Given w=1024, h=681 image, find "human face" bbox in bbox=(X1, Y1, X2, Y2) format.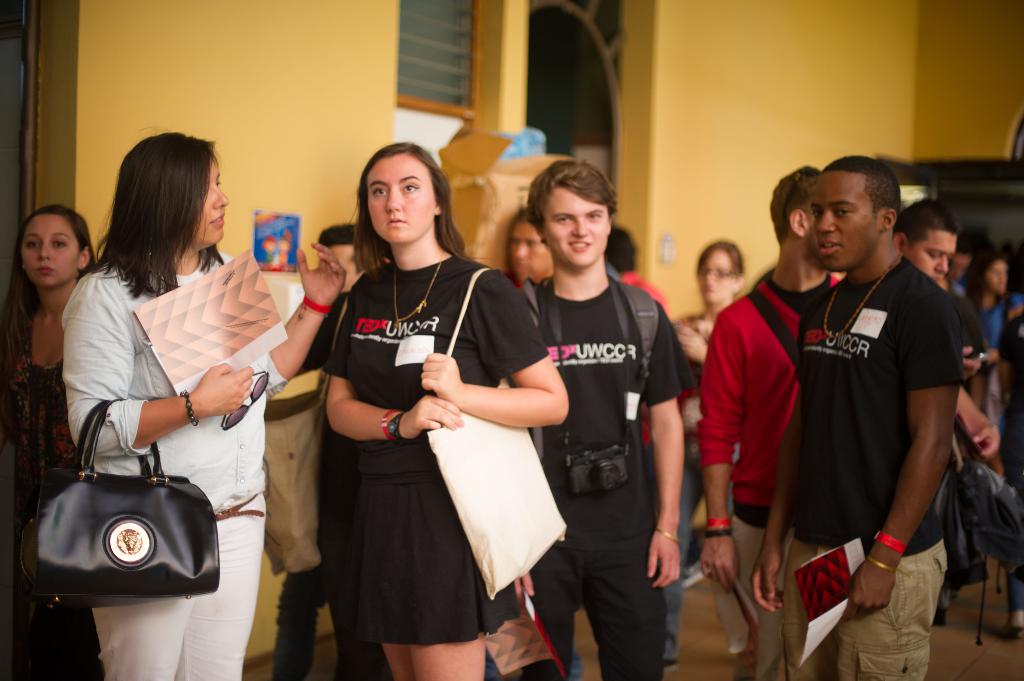
bbox=(804, 212, 819, 255).
